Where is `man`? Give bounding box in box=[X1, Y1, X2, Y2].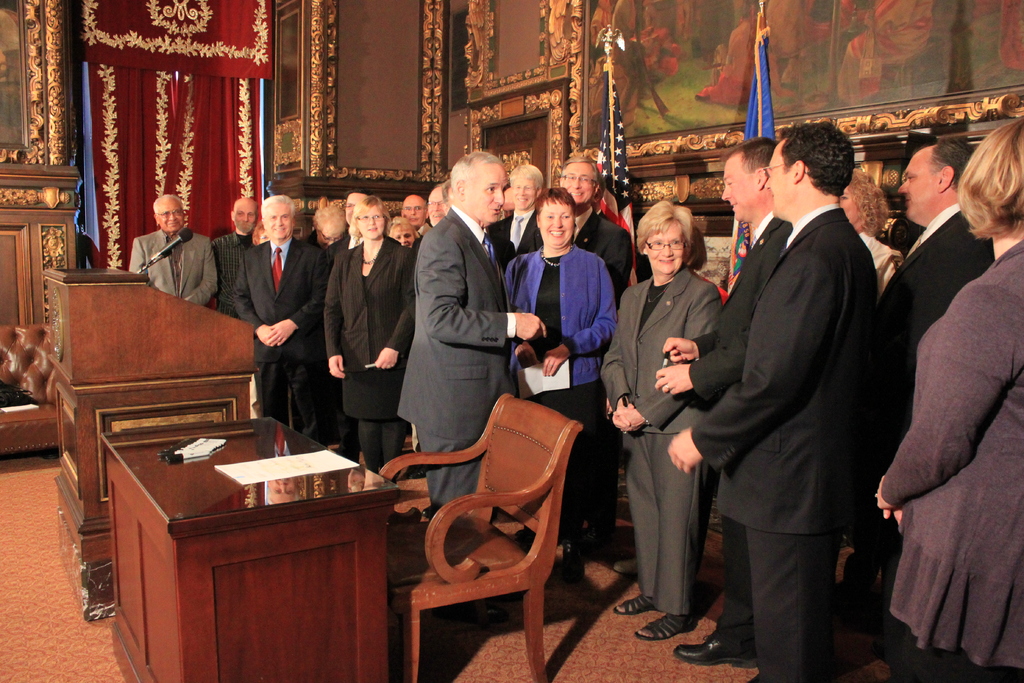
box=[328, 192, 405, 466].
